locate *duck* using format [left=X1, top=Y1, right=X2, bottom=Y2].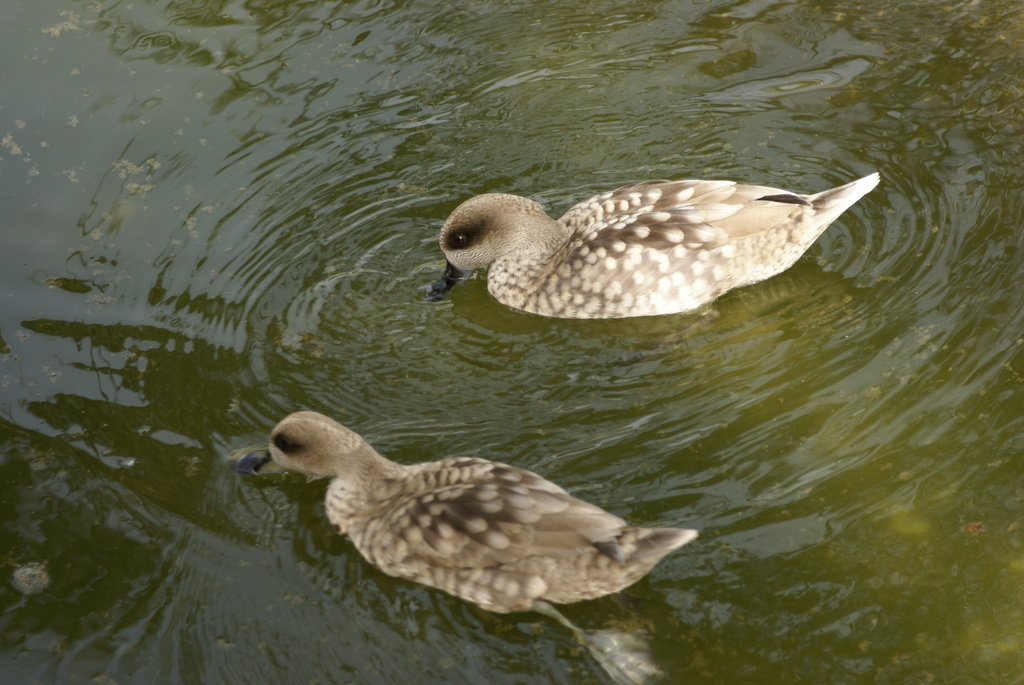
[left=255, top=407, right=717, bottom=618].
